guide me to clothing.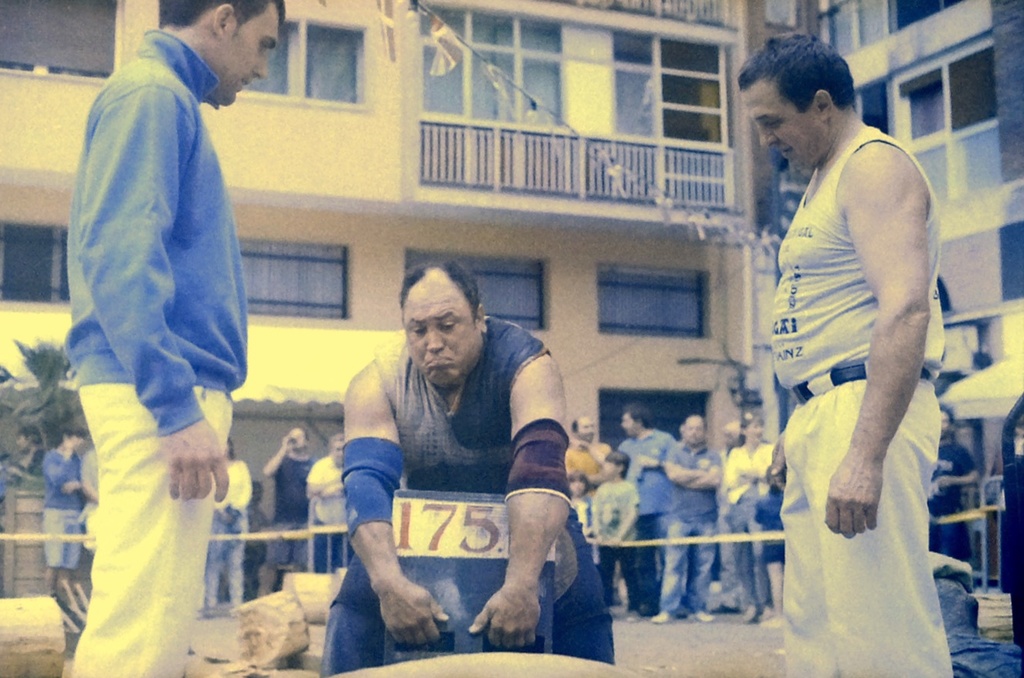
Guidance: <bbox>769, 119, 959, 677</bbox>.
